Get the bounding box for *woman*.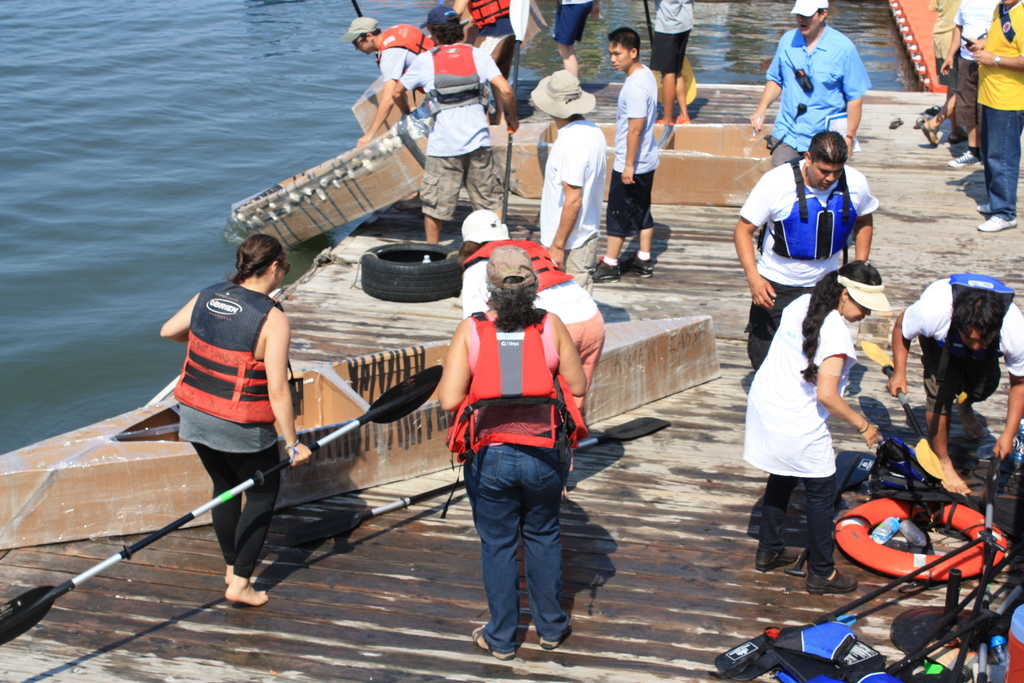
<box>909,0,972,147</box>.
